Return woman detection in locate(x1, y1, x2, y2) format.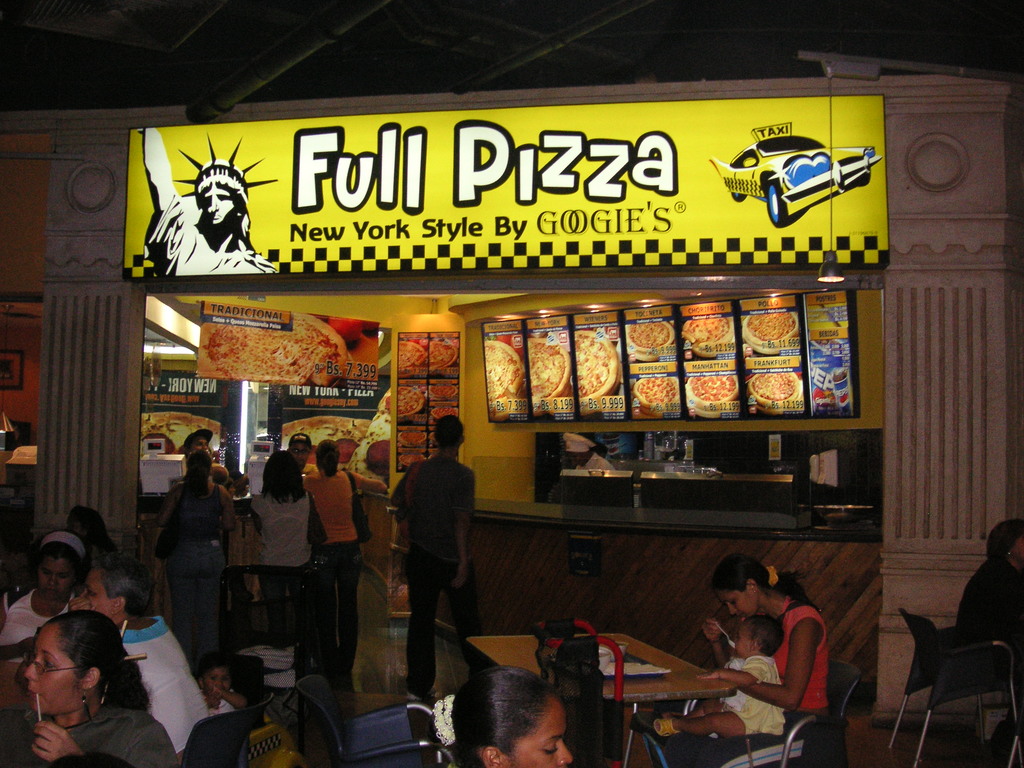
locate(1, 528, 92, 663).
